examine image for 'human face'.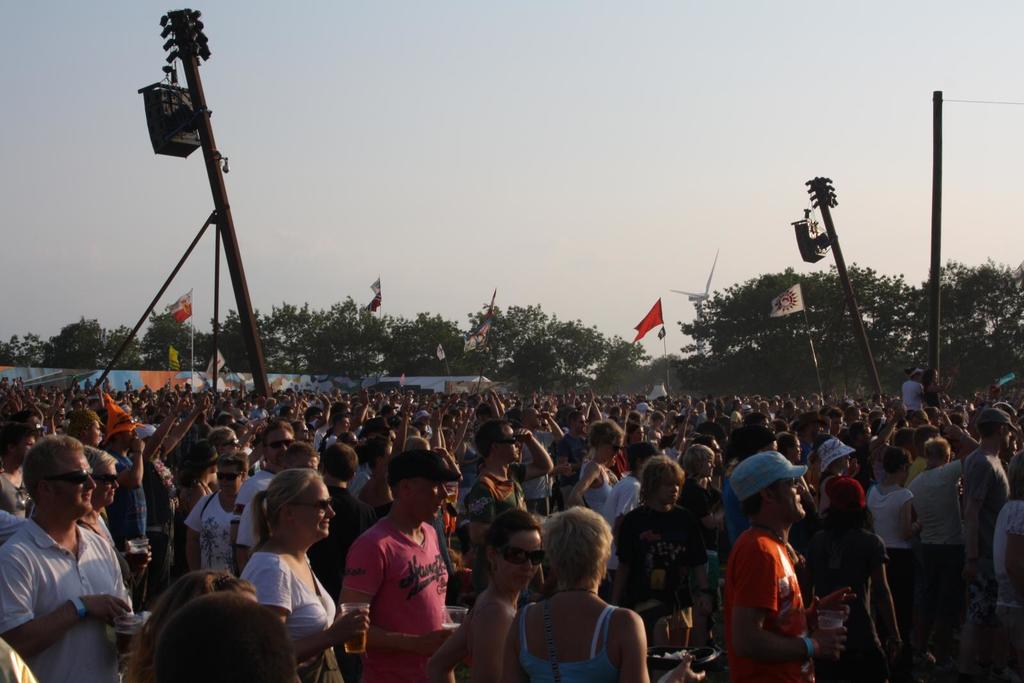
Examination result: select_region(216, 461, 241, 495).
